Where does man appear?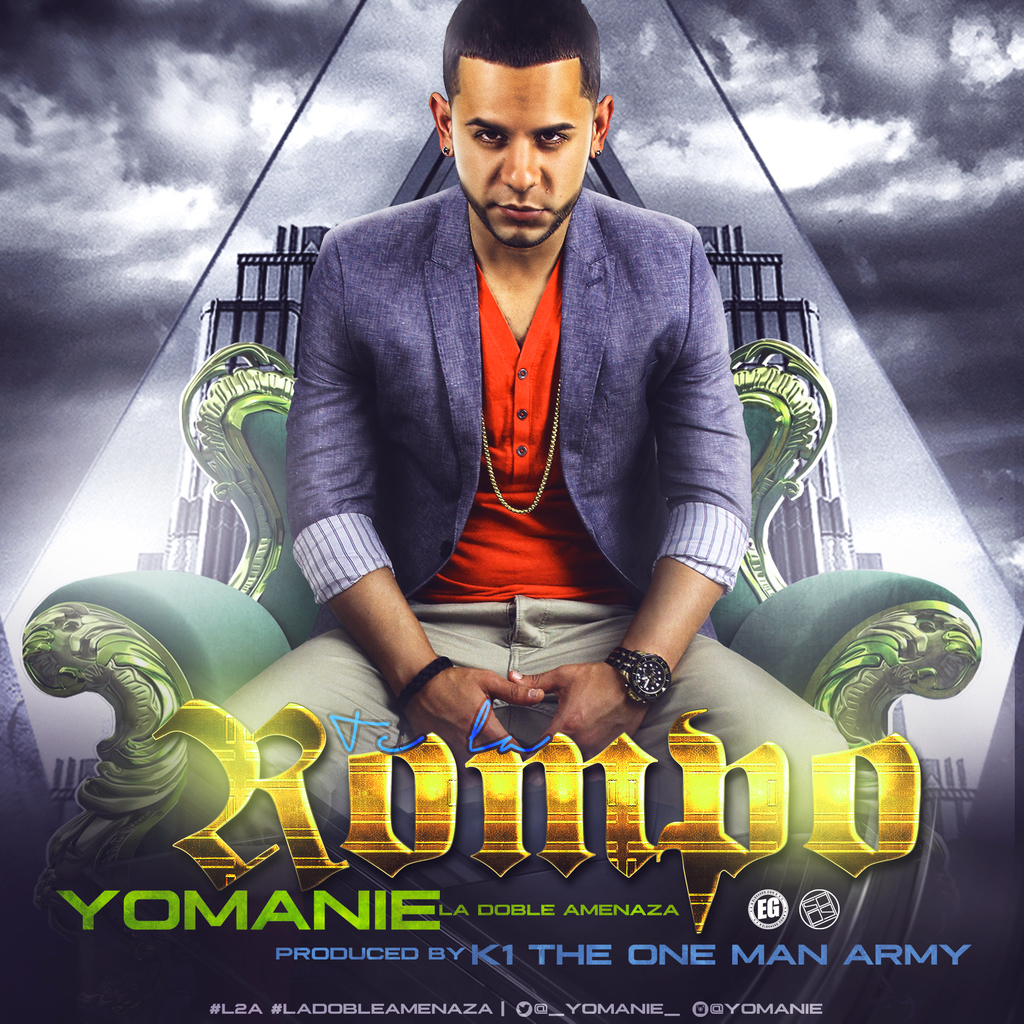
Appears at BBox(254, 27, 808, 754).
